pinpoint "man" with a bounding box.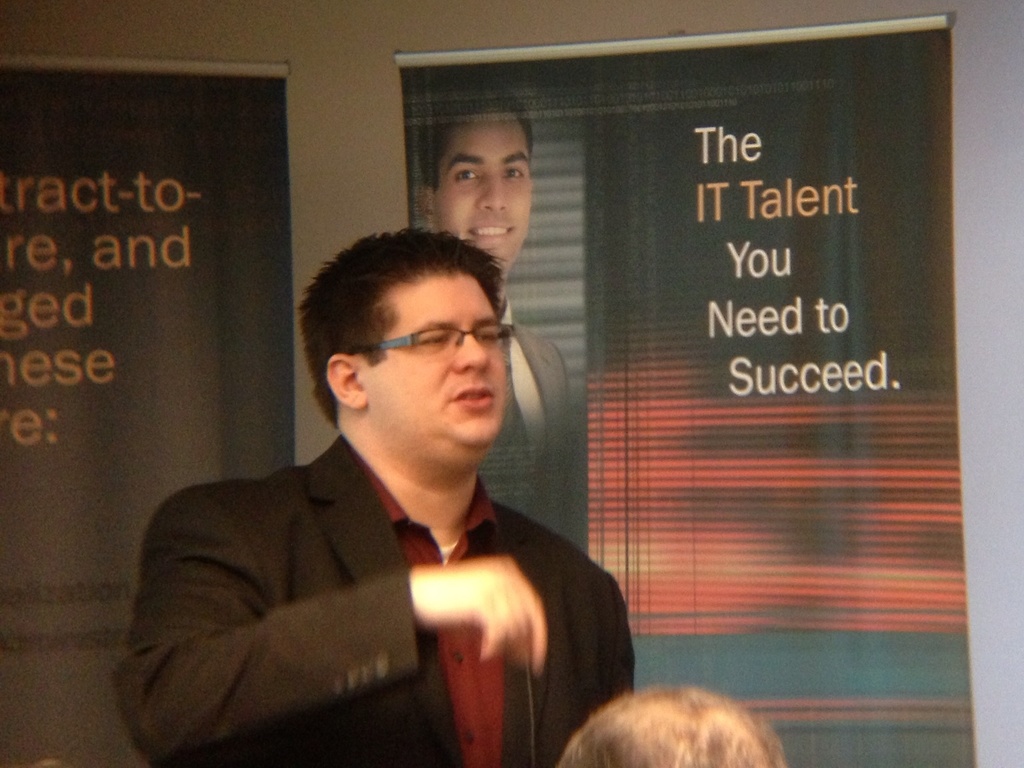
[137, 185, 656, 749].
